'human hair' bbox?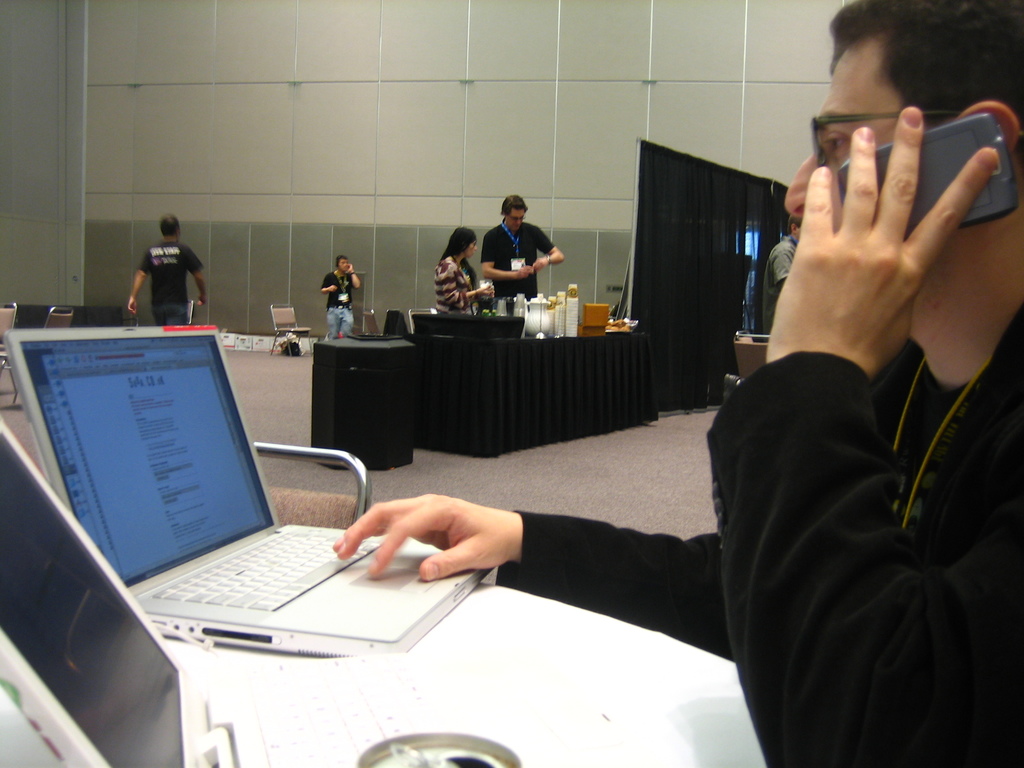
bbox=[336, 255, 348, 267]
